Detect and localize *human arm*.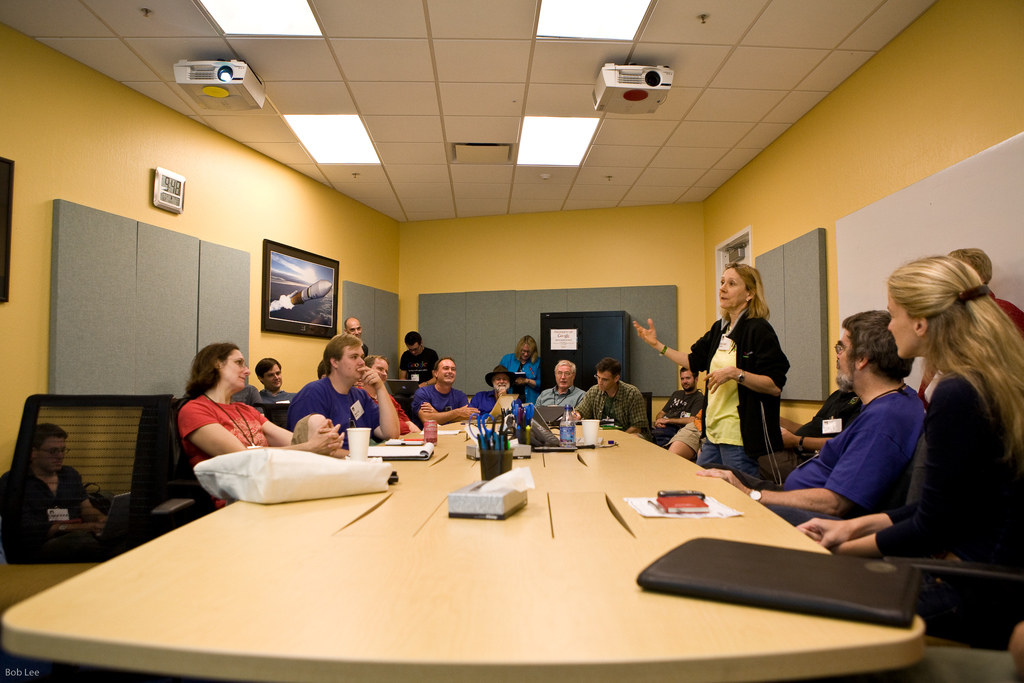
Localized at 248, 399, 364, 461.
